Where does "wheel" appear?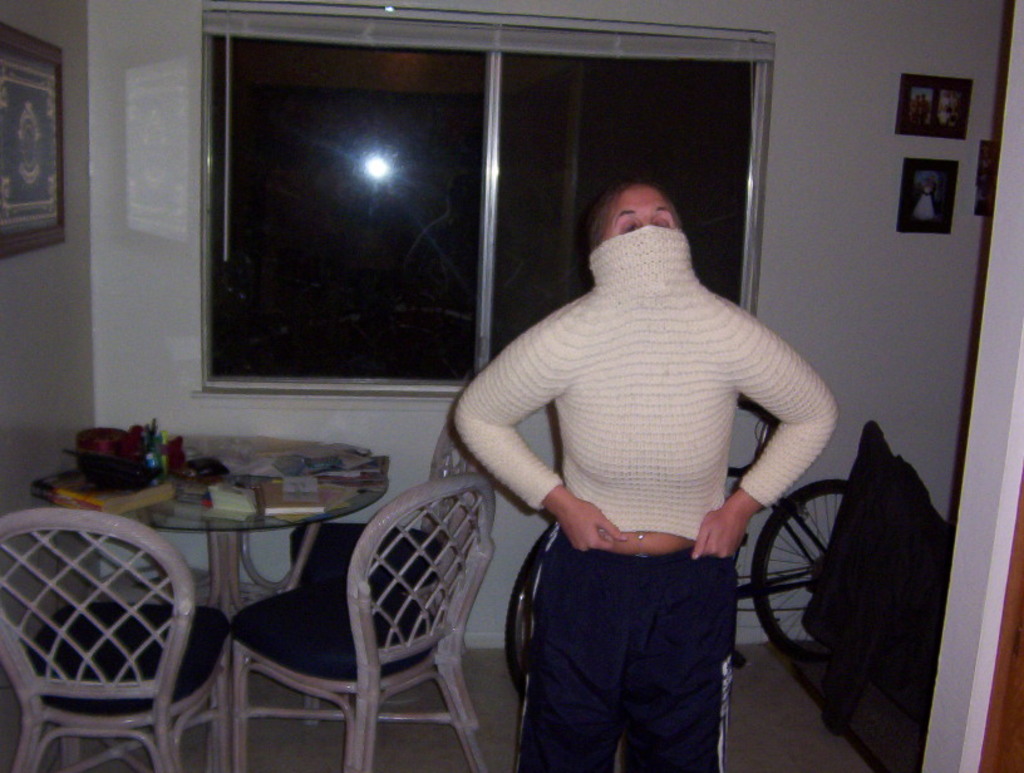
Appears at 506 527 552 698.
